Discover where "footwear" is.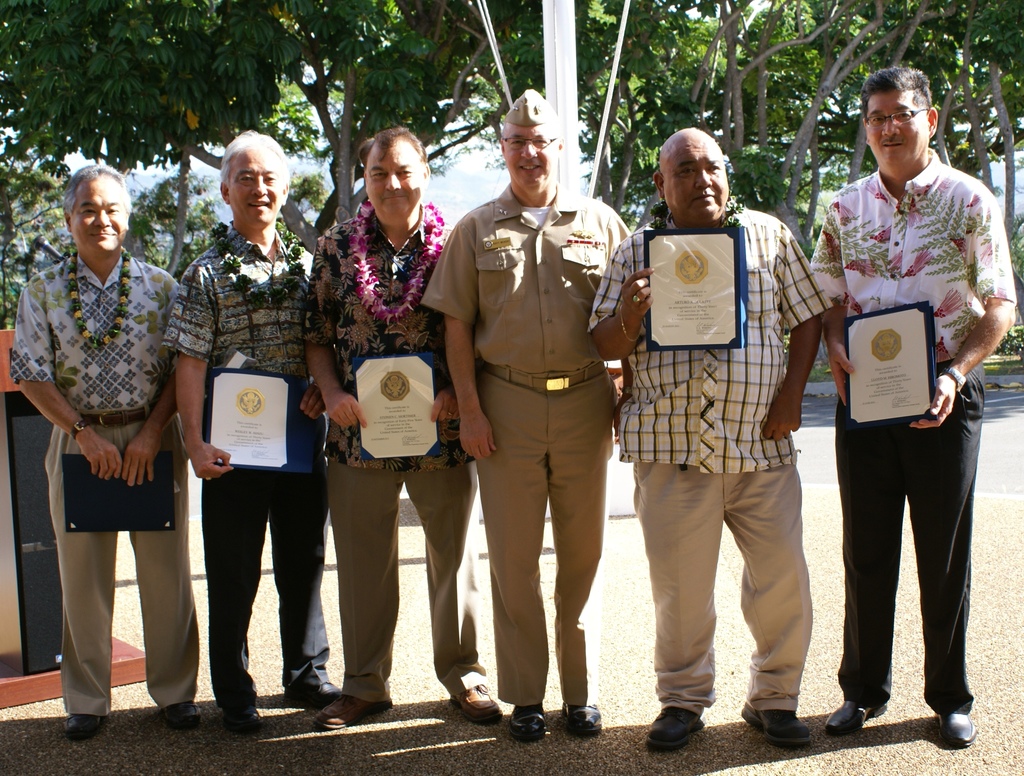
Discovered at <box>506,697,548,741</box>.
